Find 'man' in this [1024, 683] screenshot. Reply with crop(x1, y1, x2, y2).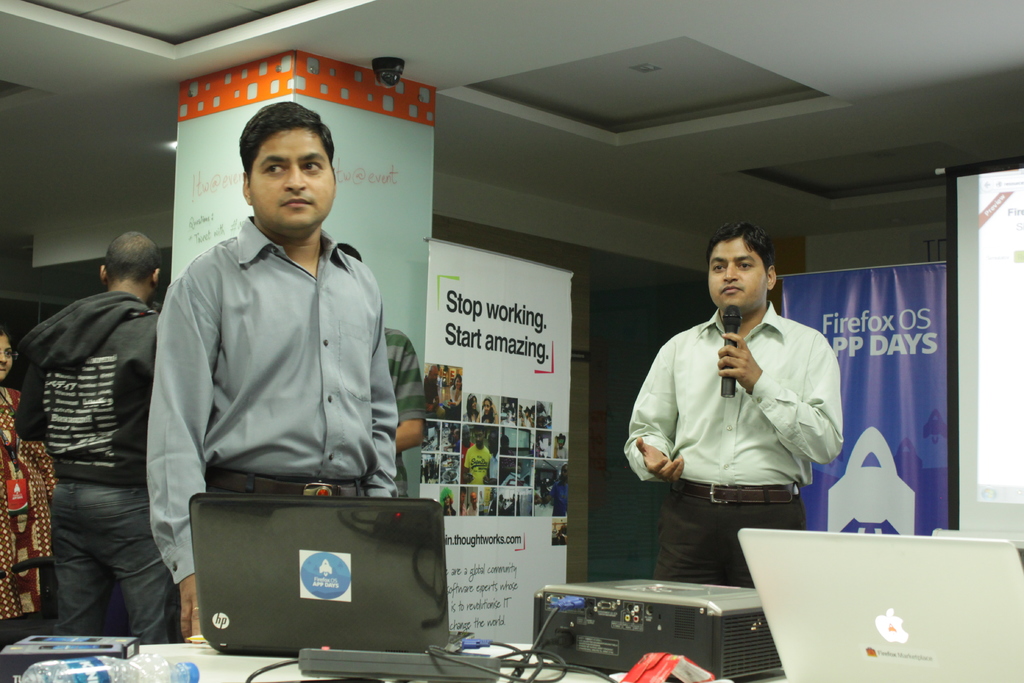
crop(625, 223, 845, 588).
